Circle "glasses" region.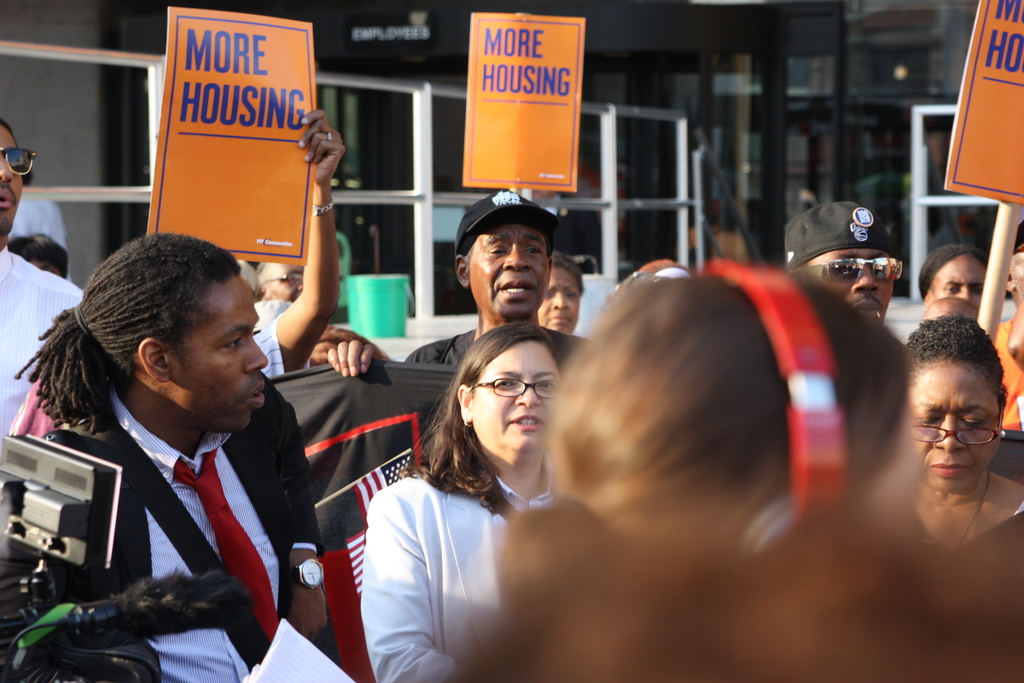
Region: <box>912,422,1008,454</box>.
